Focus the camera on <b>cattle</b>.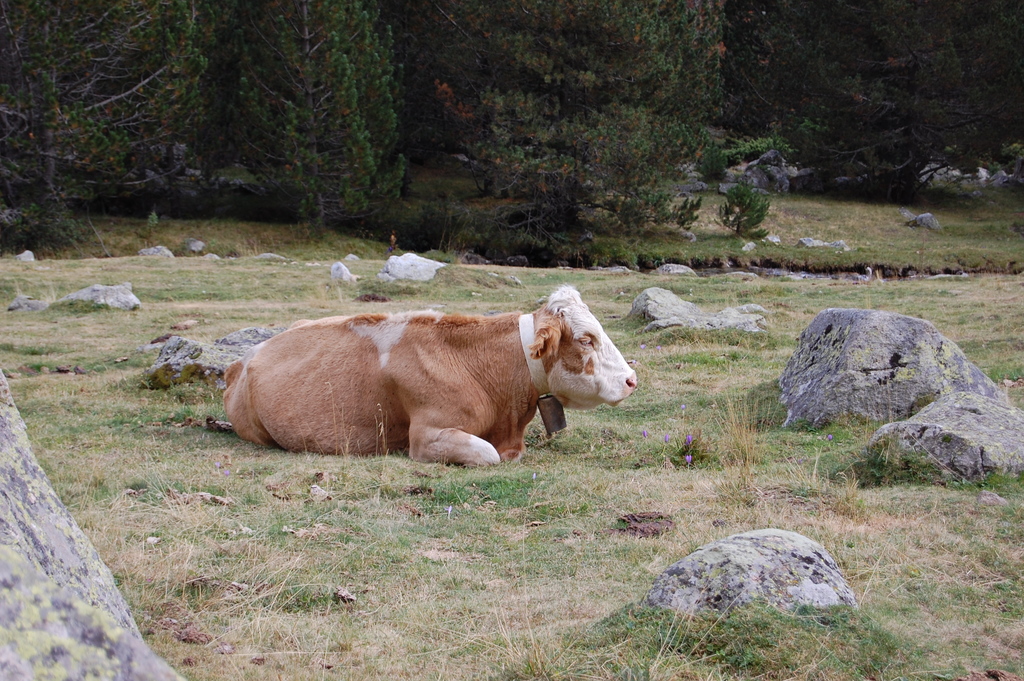
Focus region: box(206, 288, 660, 490).
